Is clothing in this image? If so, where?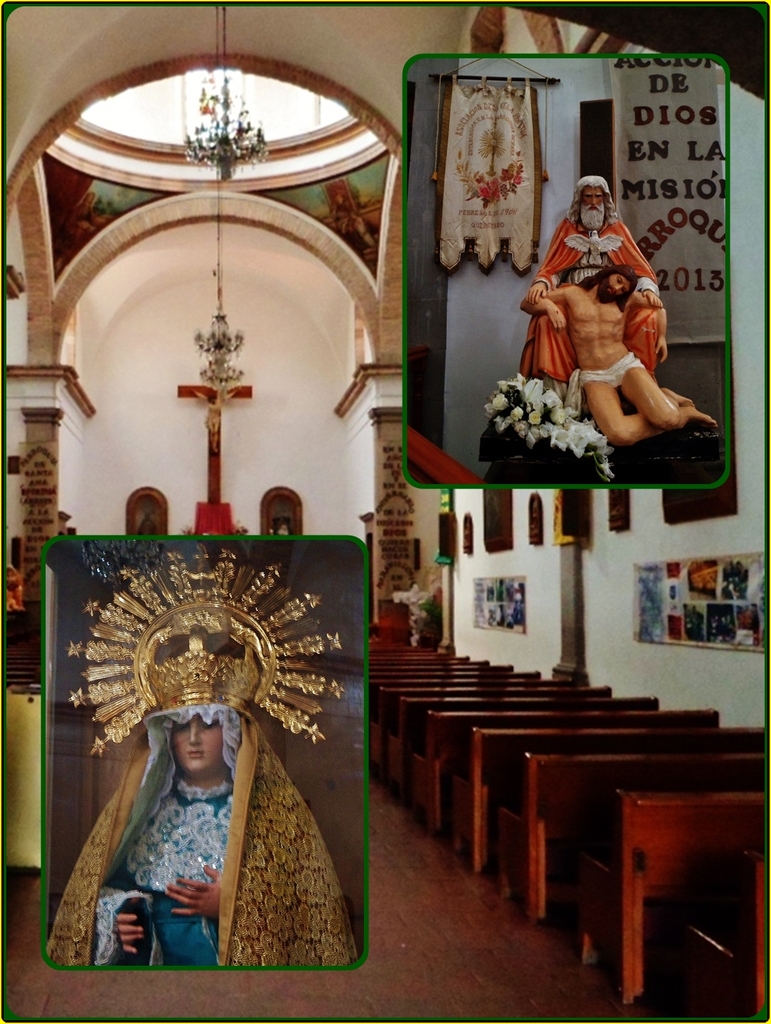
Yes, at <bbox>58, 693, 327, 959</bbox>.
